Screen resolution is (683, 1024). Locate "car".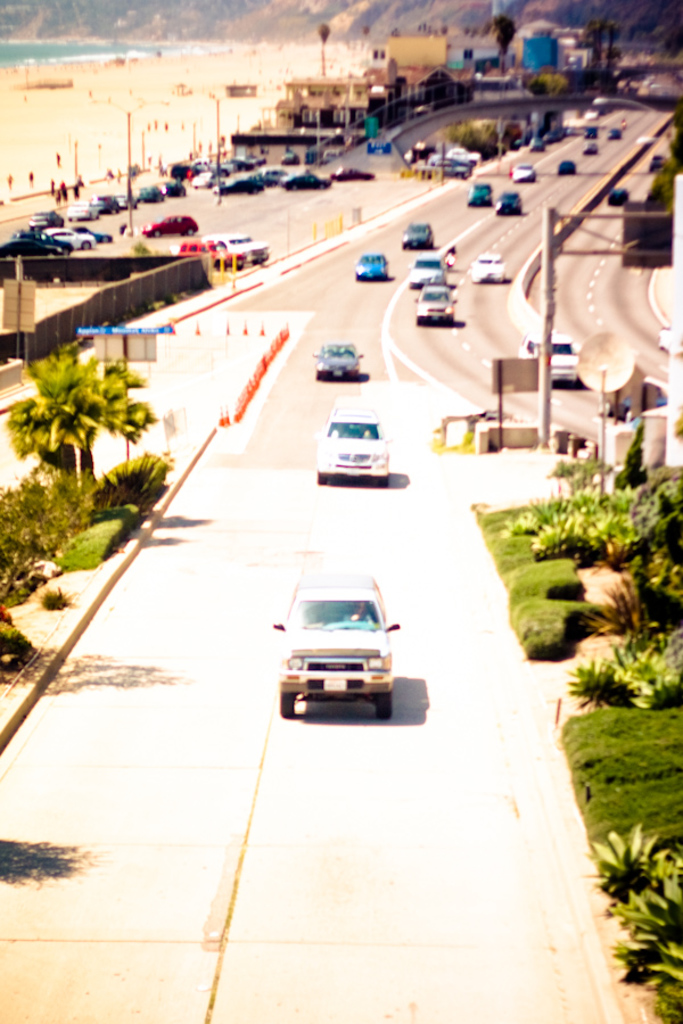
145:216:196:236.
